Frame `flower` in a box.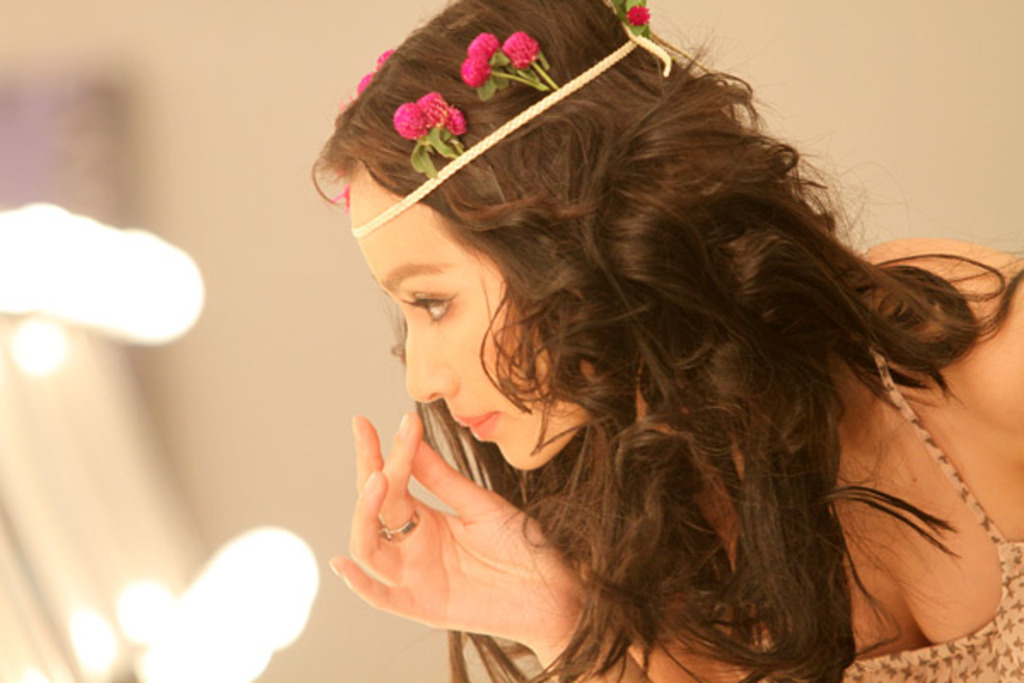
[x1=413, y1=89, x2=464, y2=137].
